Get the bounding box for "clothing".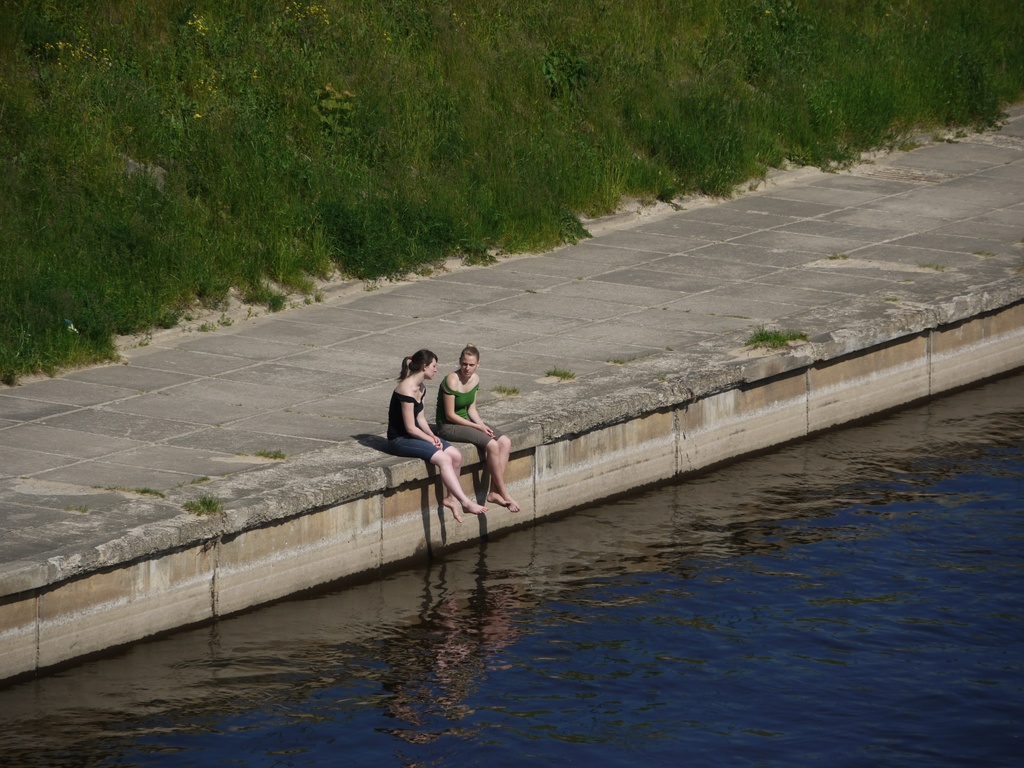
pyautogui.locateOnScreen(390, 392, 454, 467).
